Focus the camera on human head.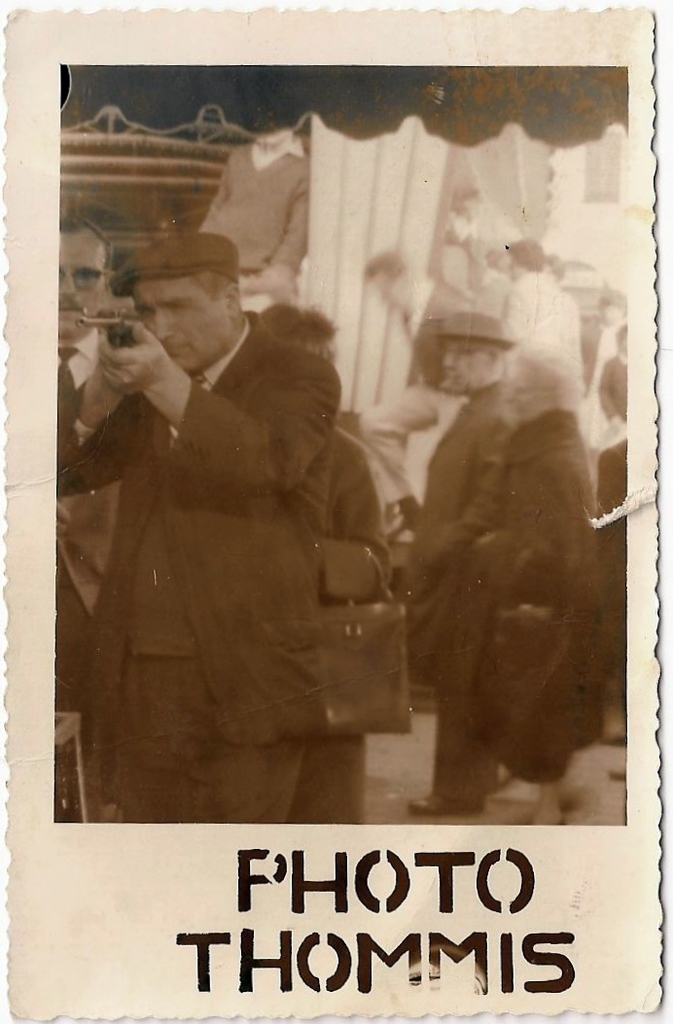
Focus region: l=432, t=313, r=516, b=384.
